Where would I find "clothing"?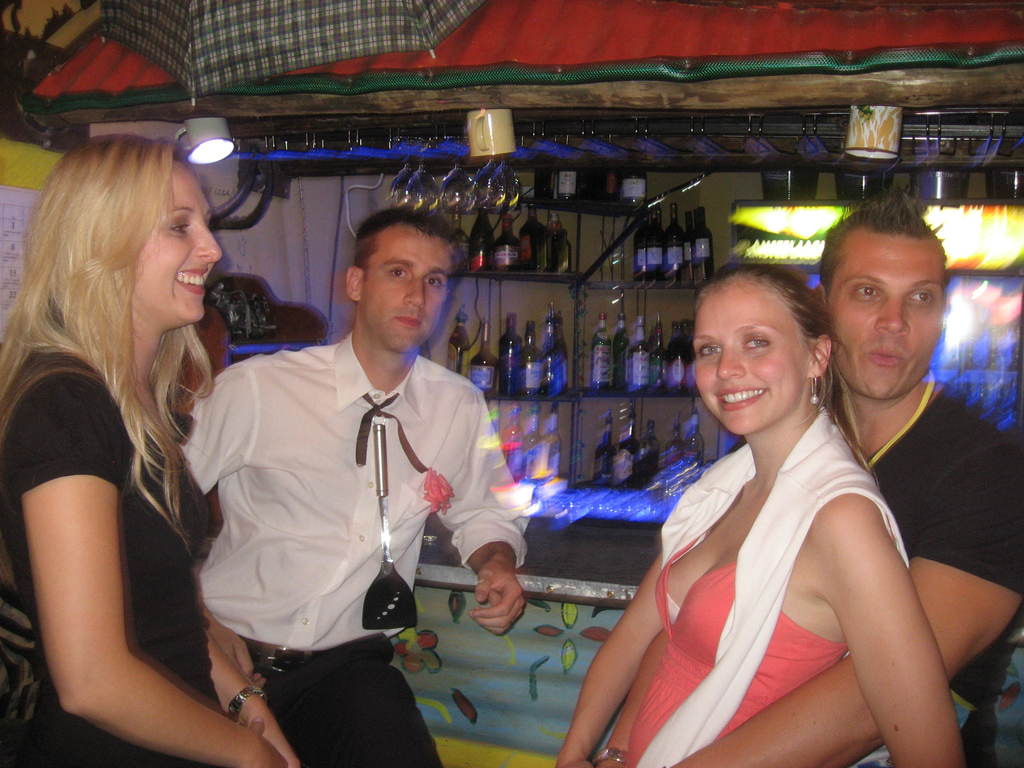
At [614, 358, 944, 745].
